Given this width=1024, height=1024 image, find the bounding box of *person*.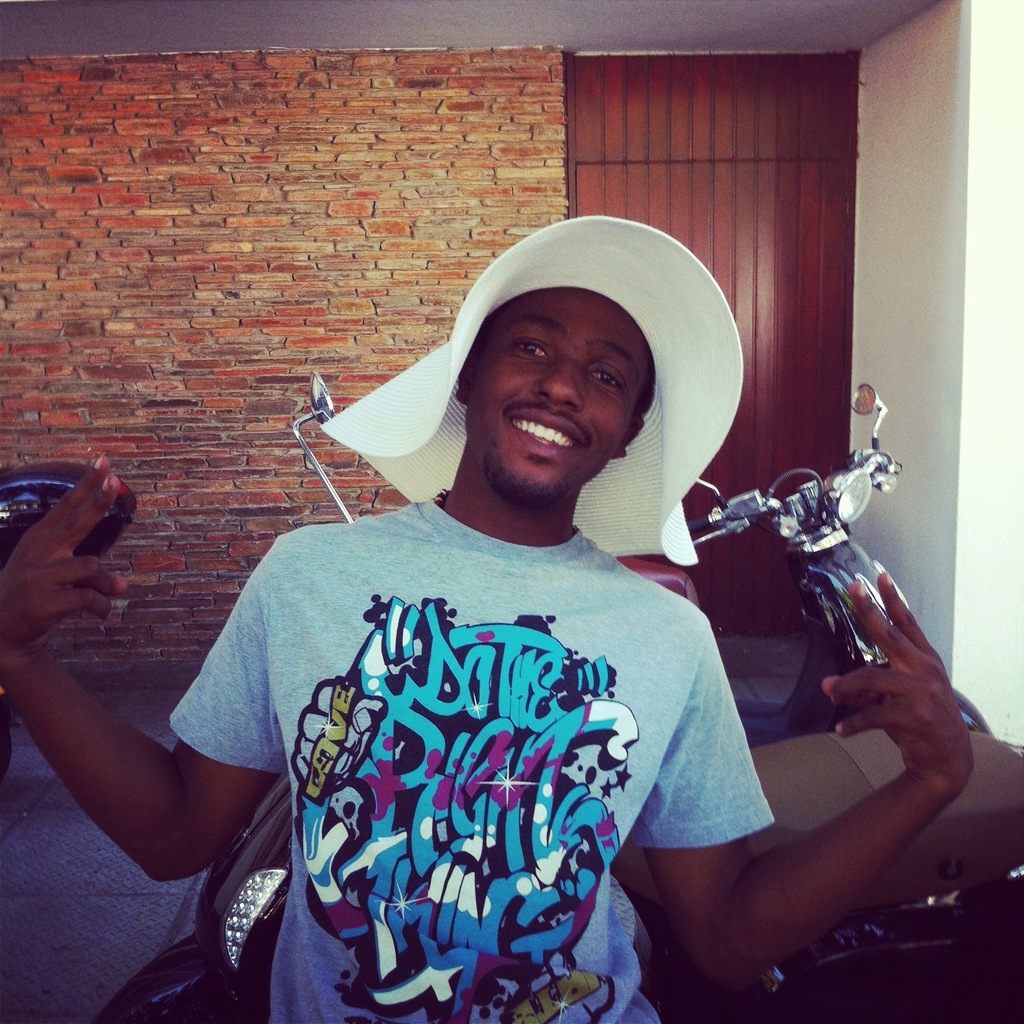
0:218:976:1023.
